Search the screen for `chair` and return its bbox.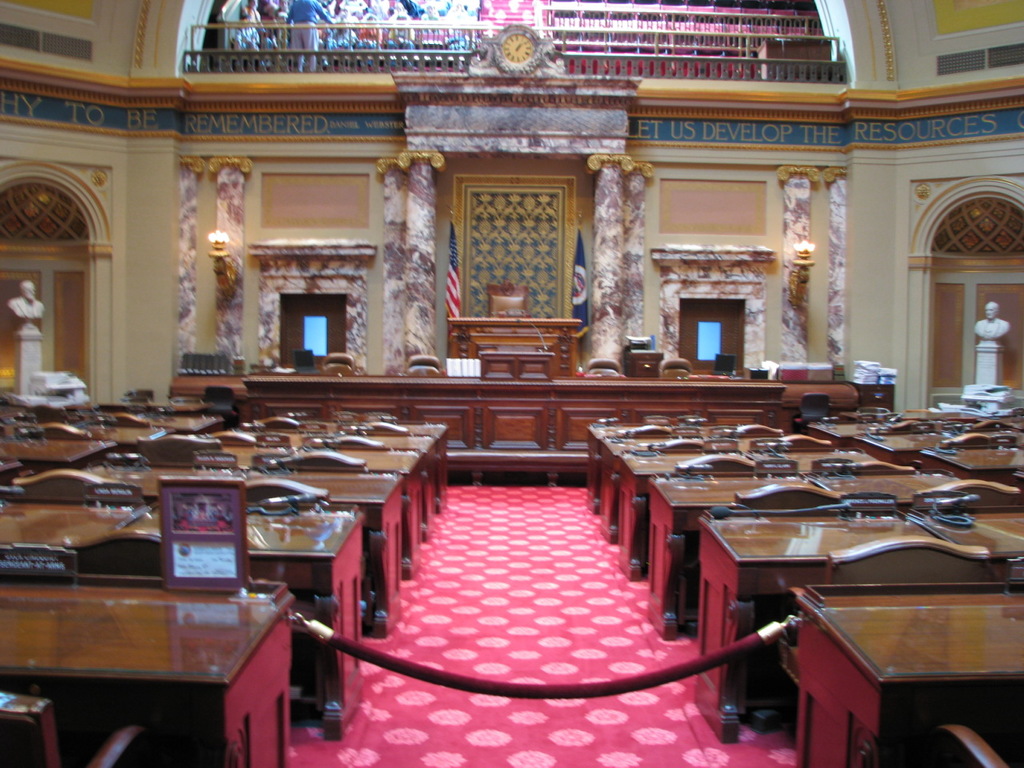
Found: (x1=14, y1=470, x2=138, y2=504).
